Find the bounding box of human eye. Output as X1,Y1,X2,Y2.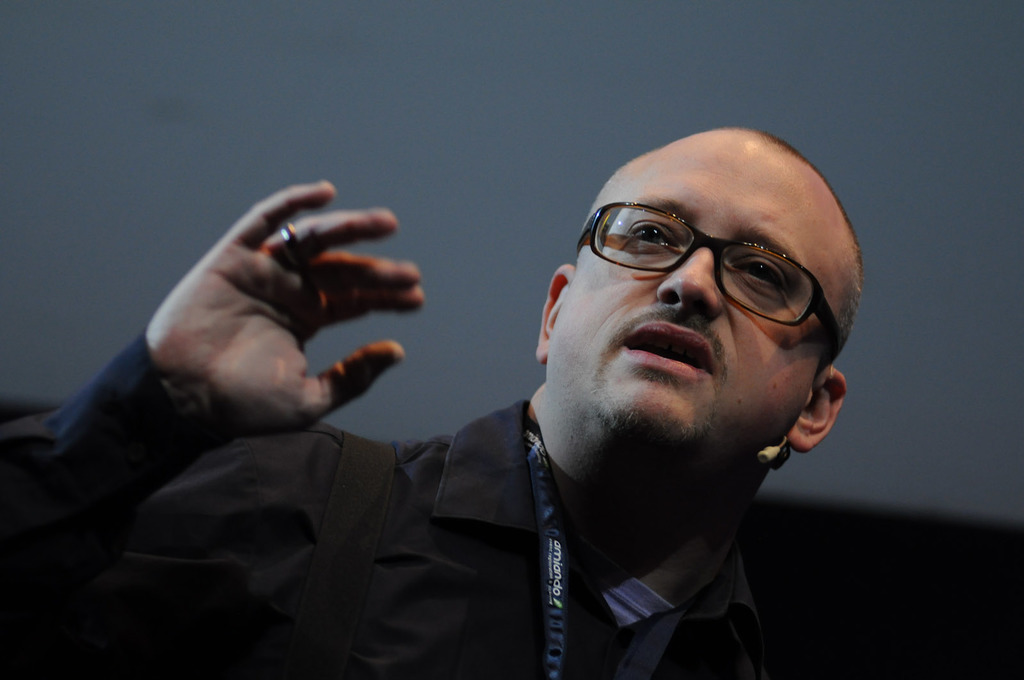
726,252,794,298.
